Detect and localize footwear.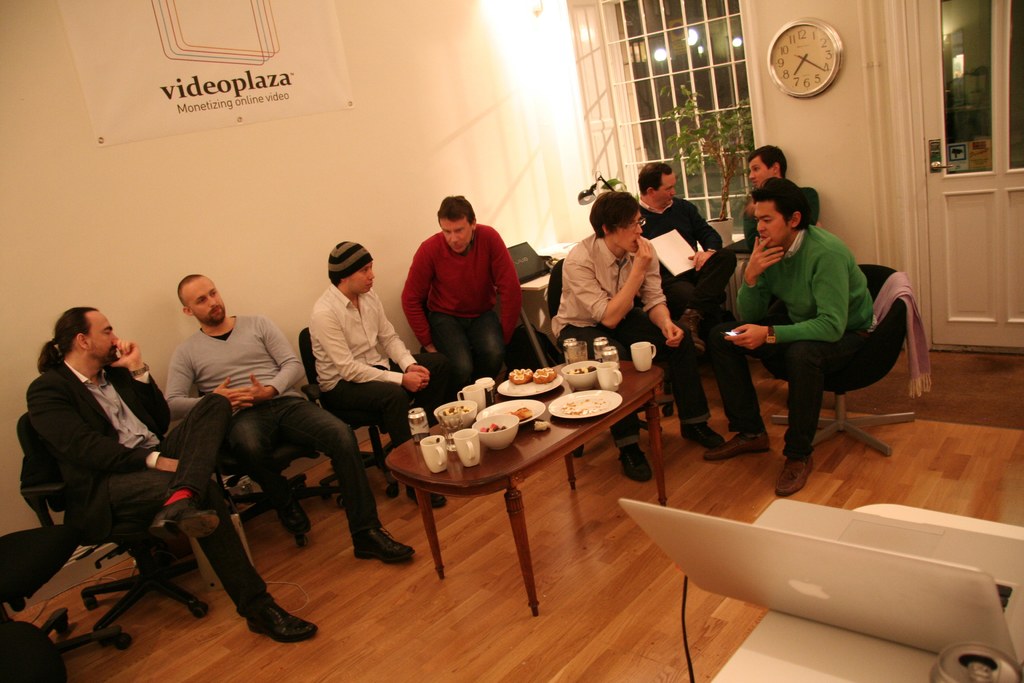
Localized at select_region(621, 441, 655, 484).
